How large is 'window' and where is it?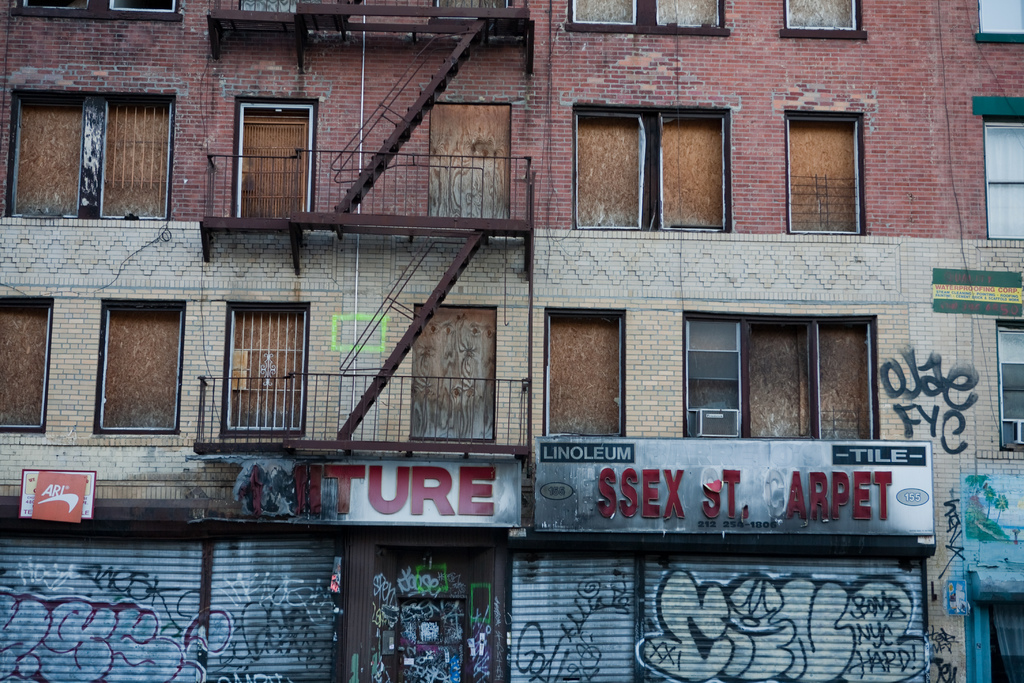
Bounding box: <bbox>572, 105, 730, 229</bbox>.
